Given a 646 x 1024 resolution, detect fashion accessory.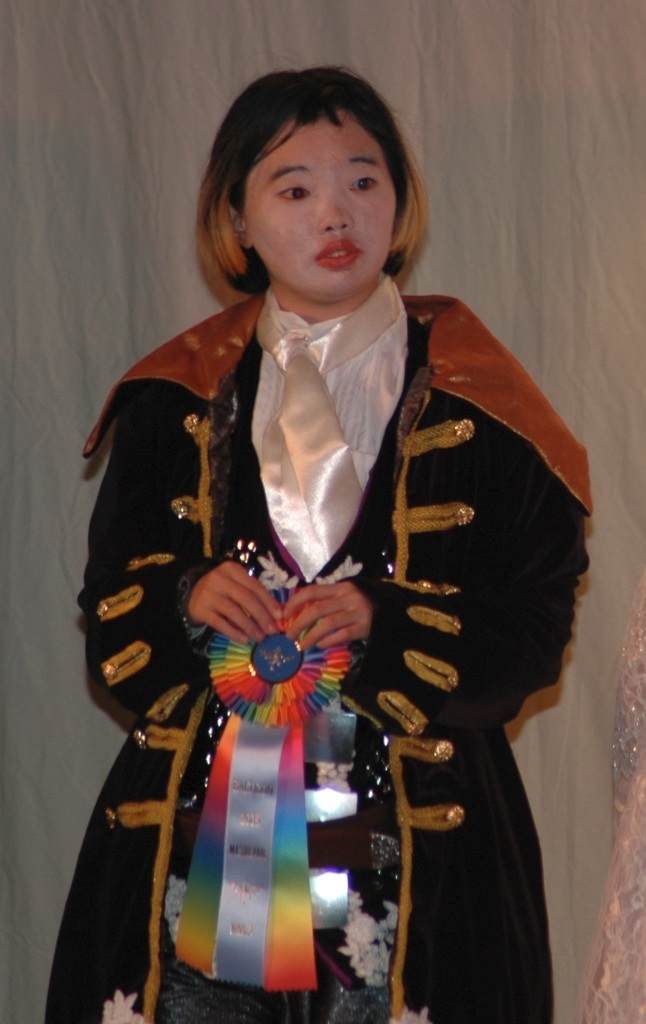
253, 270, 400, 568.
